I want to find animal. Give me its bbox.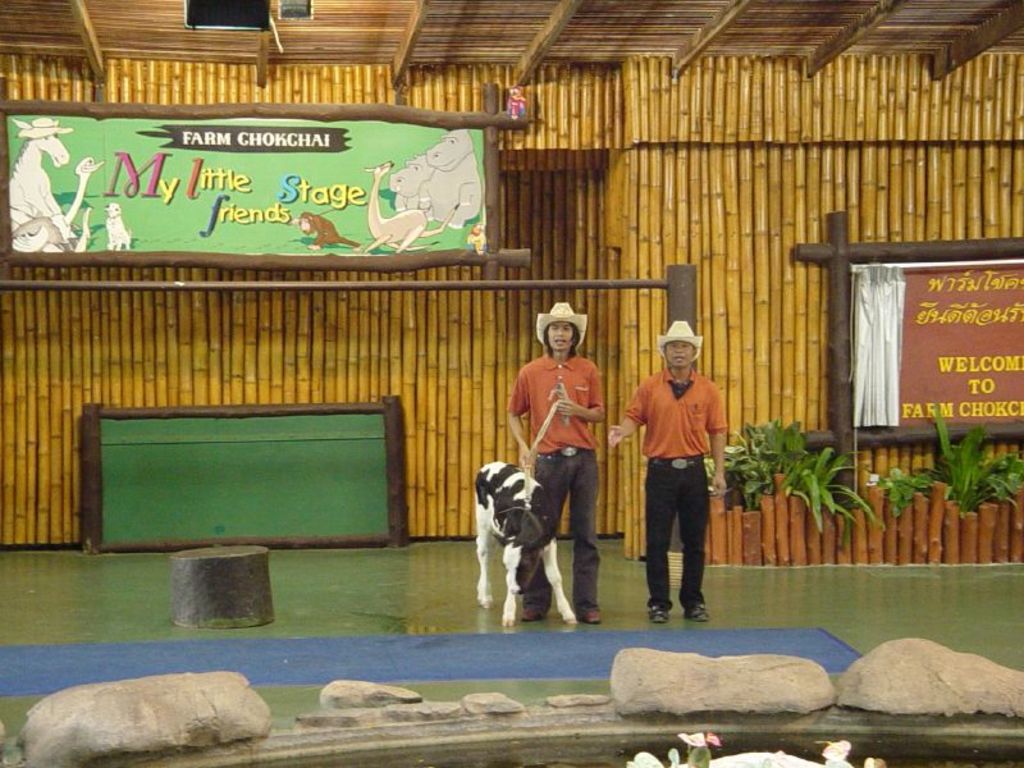
left=101, top=201, right=129, bottom=252.
